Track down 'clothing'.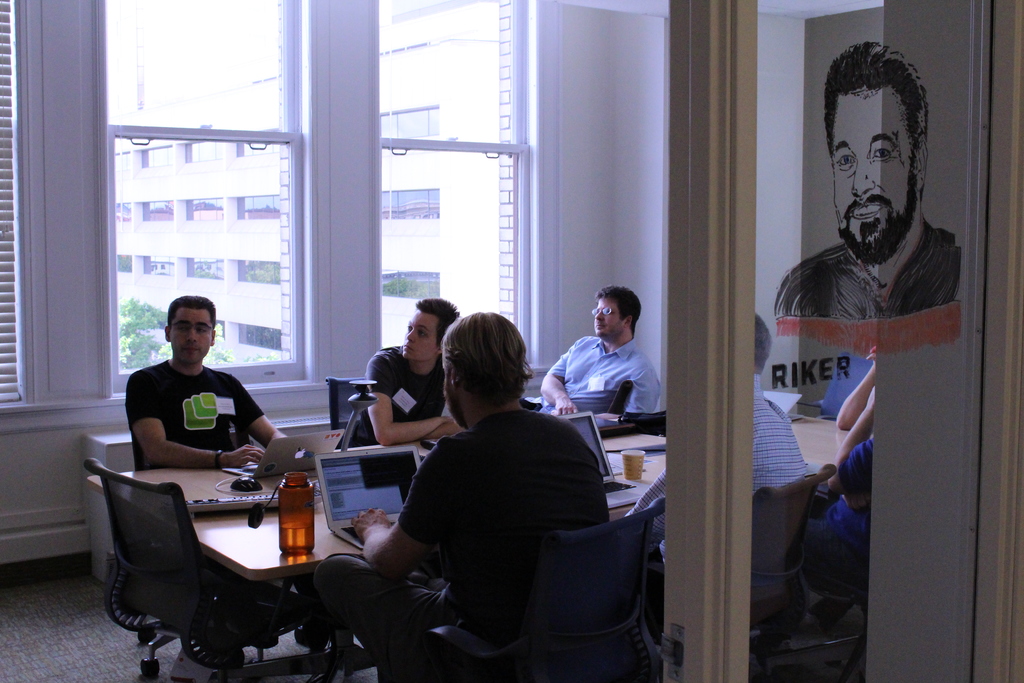
Tracked to l=361, t=348, r=637, b=678.
